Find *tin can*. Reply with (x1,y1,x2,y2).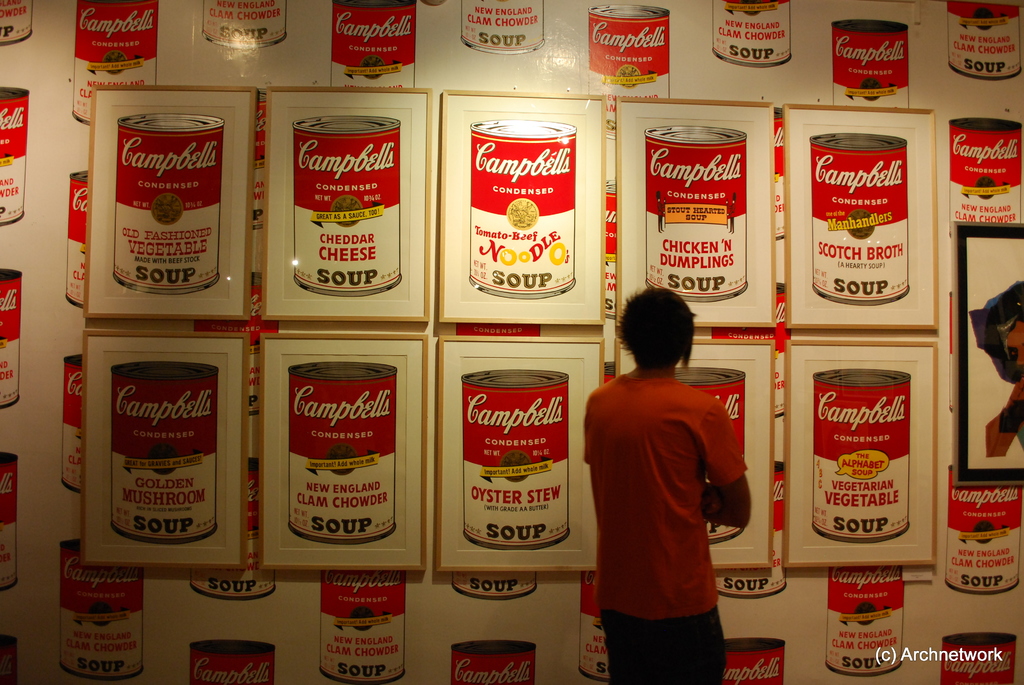
(292,113,399,295).
